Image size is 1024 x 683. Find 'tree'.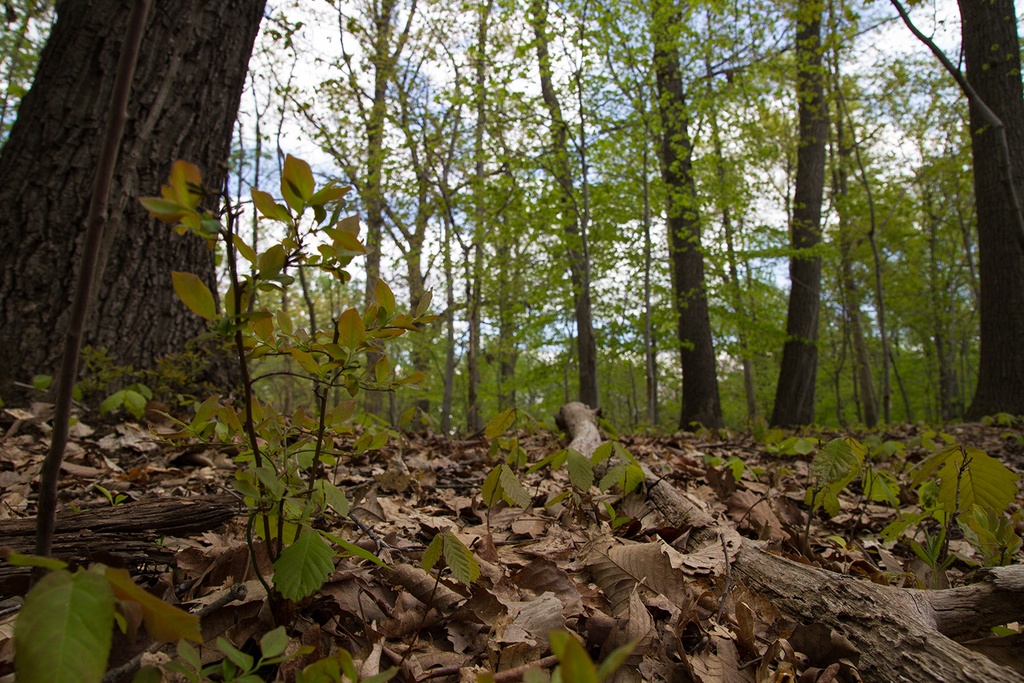
(0,0,264,400).
